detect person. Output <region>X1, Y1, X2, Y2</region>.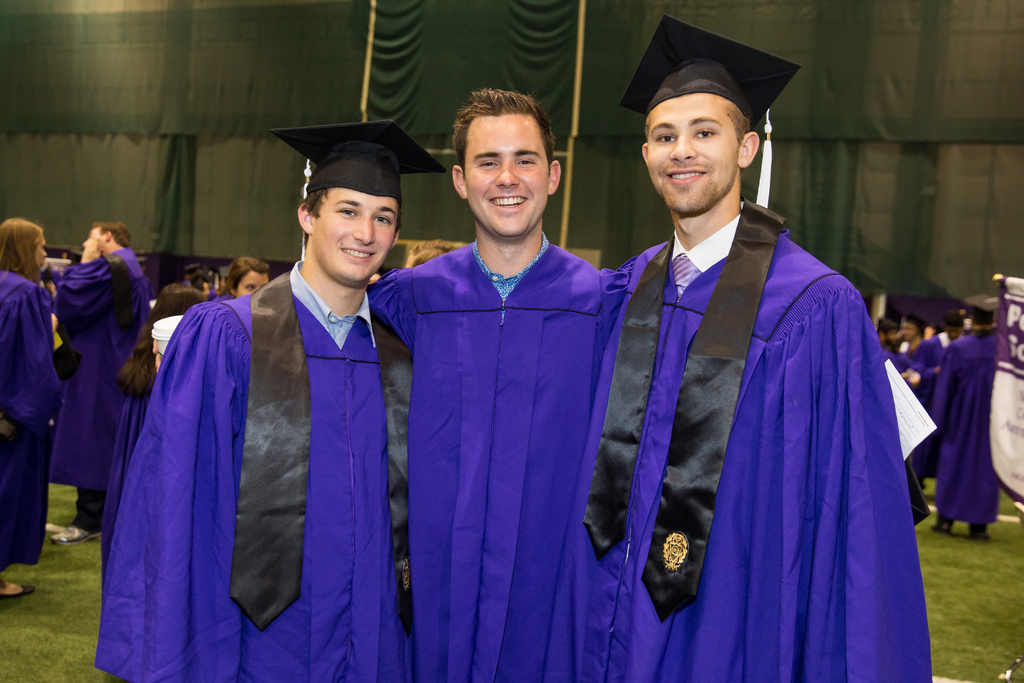
<region>209, 259, 268, 308</region>.
